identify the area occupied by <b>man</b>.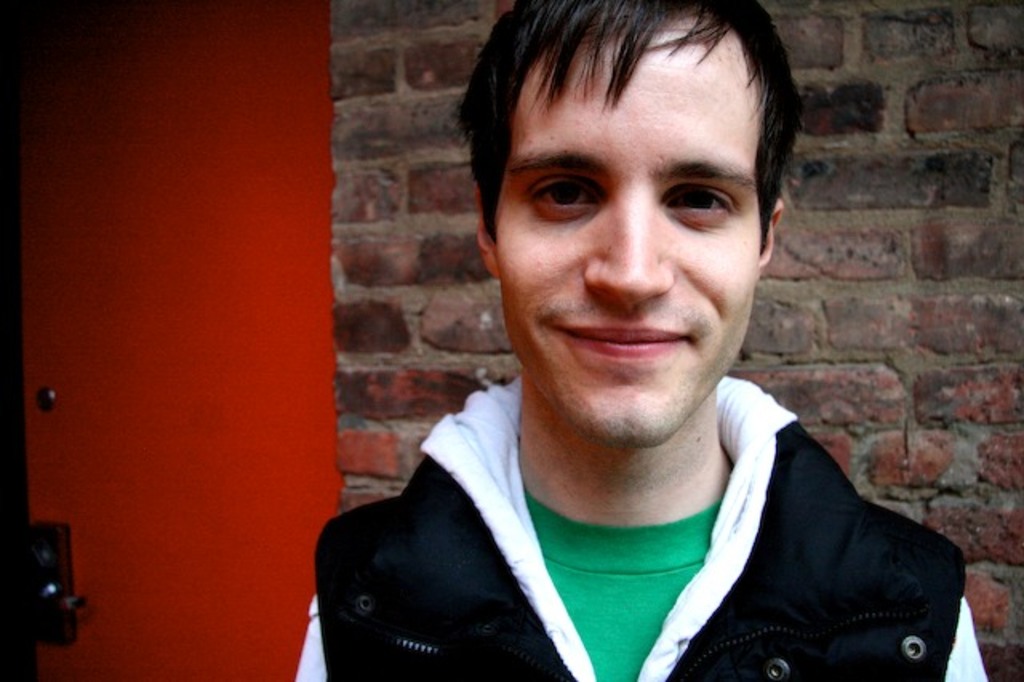
Area: x1=288, y1=13, x2=986, y2=656.
